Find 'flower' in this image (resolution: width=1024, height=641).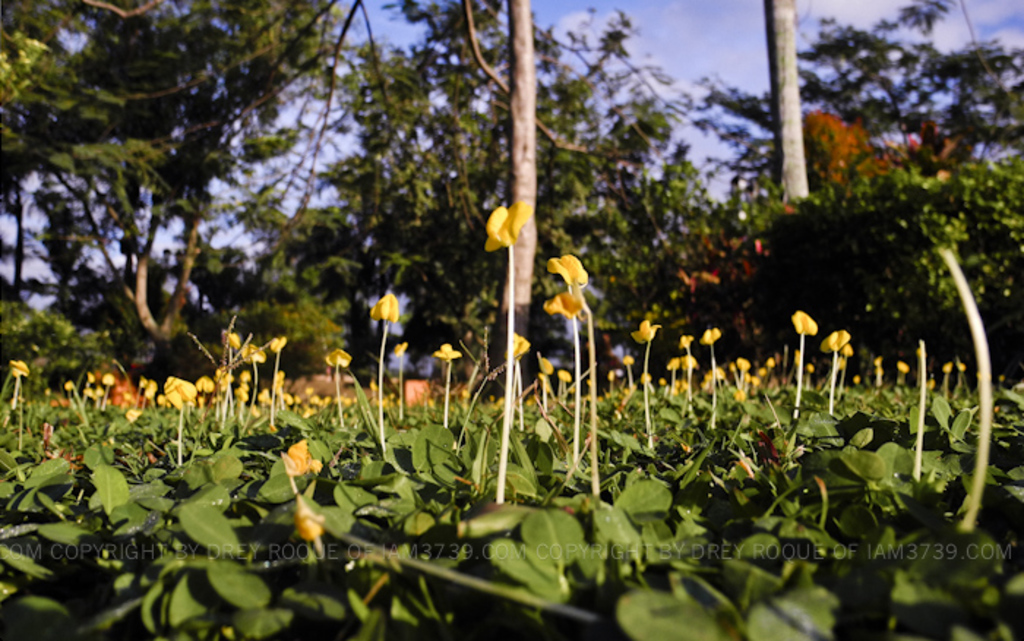
[474,190,532,259].
